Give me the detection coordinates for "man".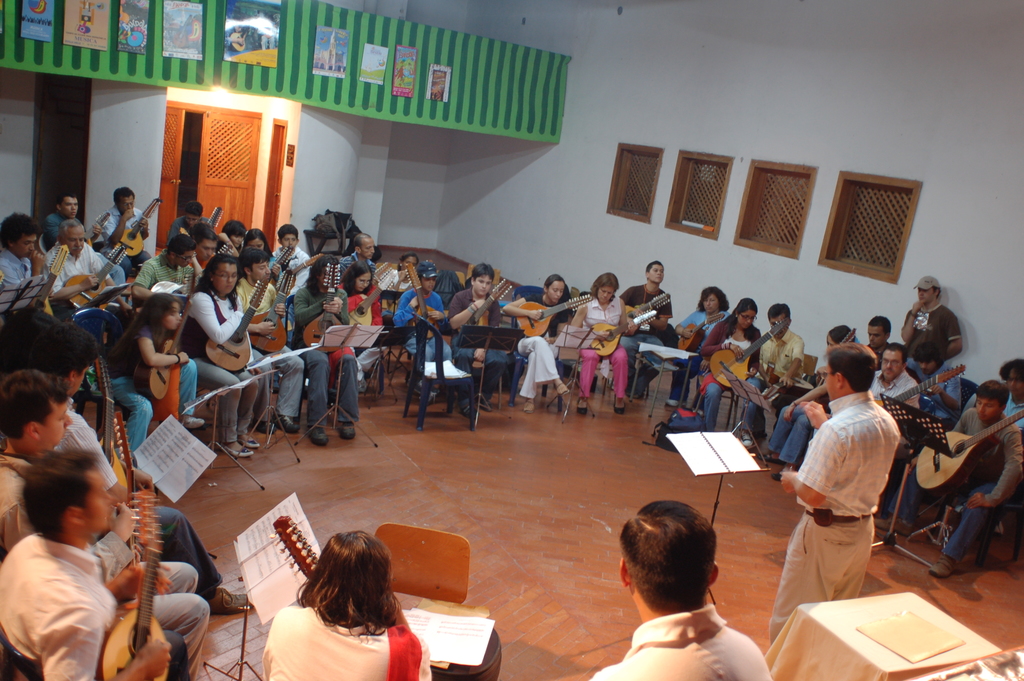
(left=338, top=230, right=380, bottom=277).
